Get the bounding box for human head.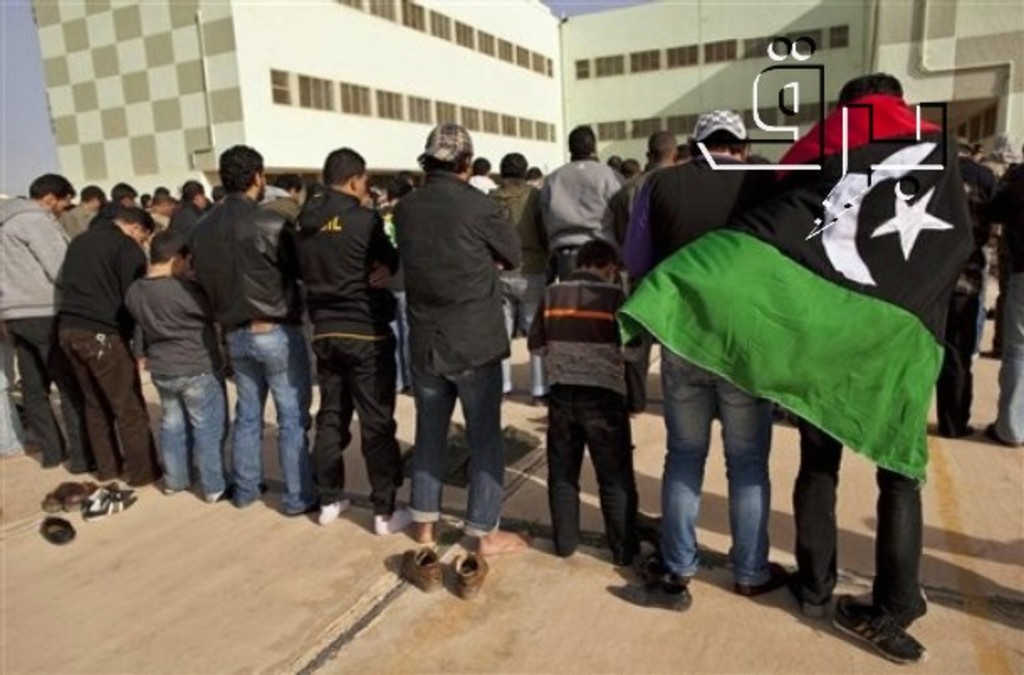
bbox=[964, 161, 984, 200].
